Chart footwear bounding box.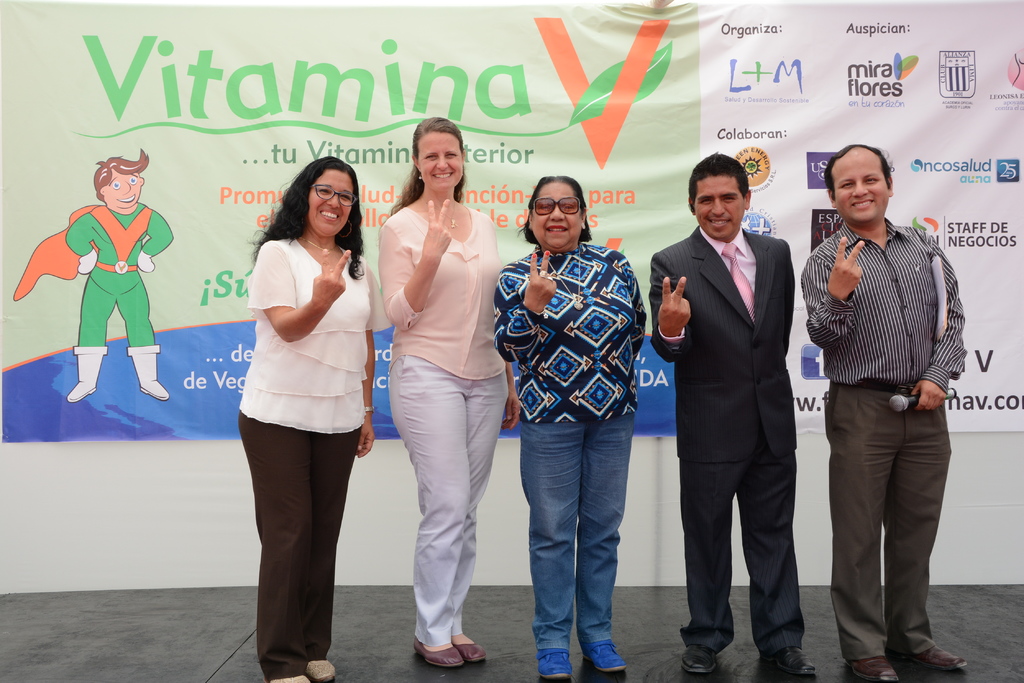
Charted: <box>847,655,900,682</box>.
